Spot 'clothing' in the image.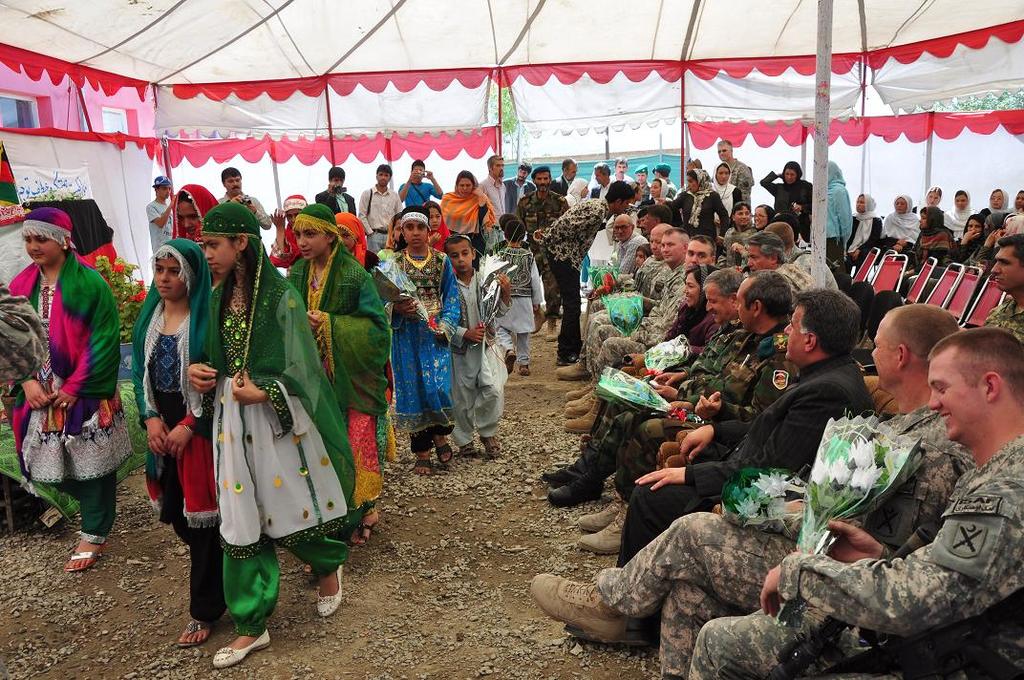
'clothing' found at 583 253 655 332.
